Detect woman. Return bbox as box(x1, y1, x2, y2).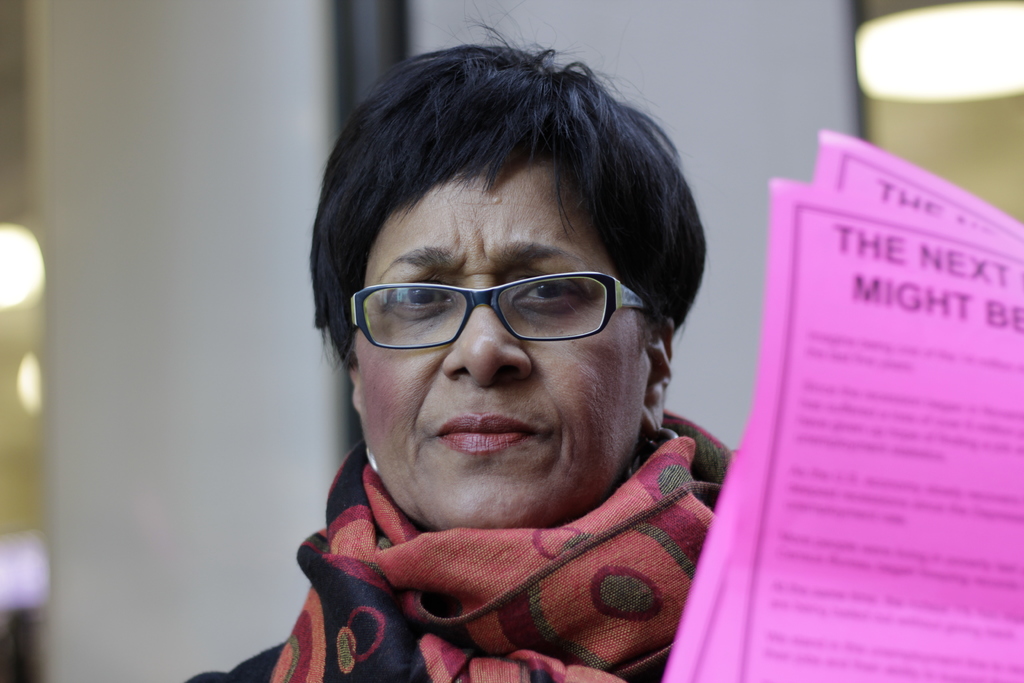
box(185, 1, 740, 682).
